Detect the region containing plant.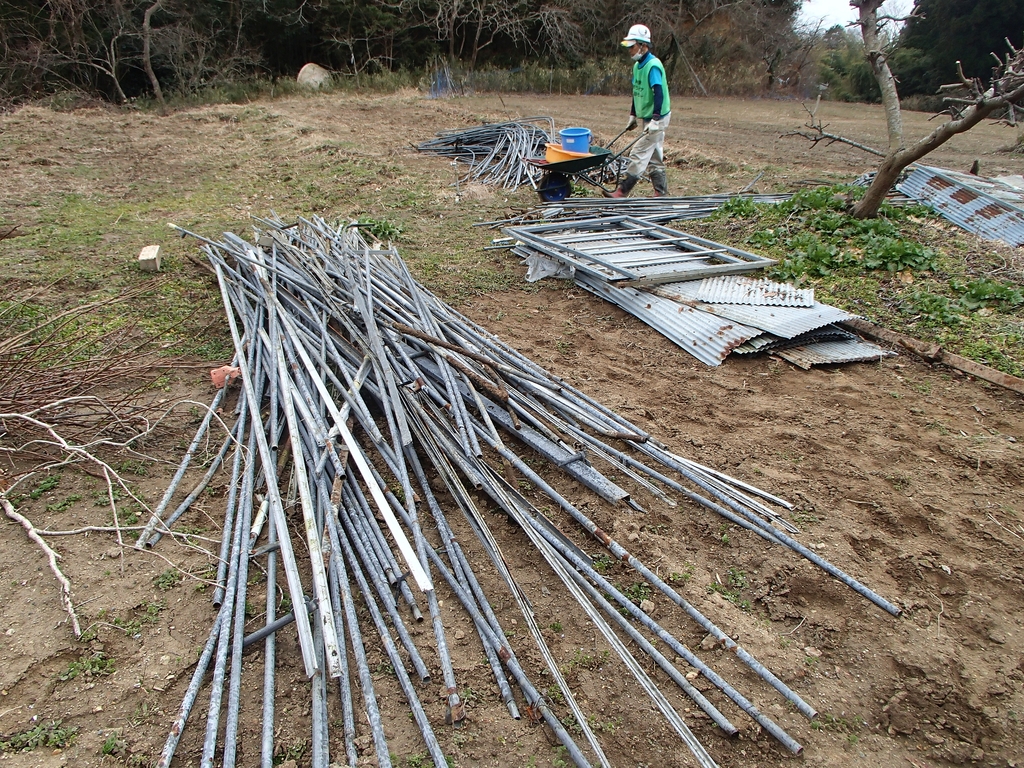
region(588, 548, 622, 582).
